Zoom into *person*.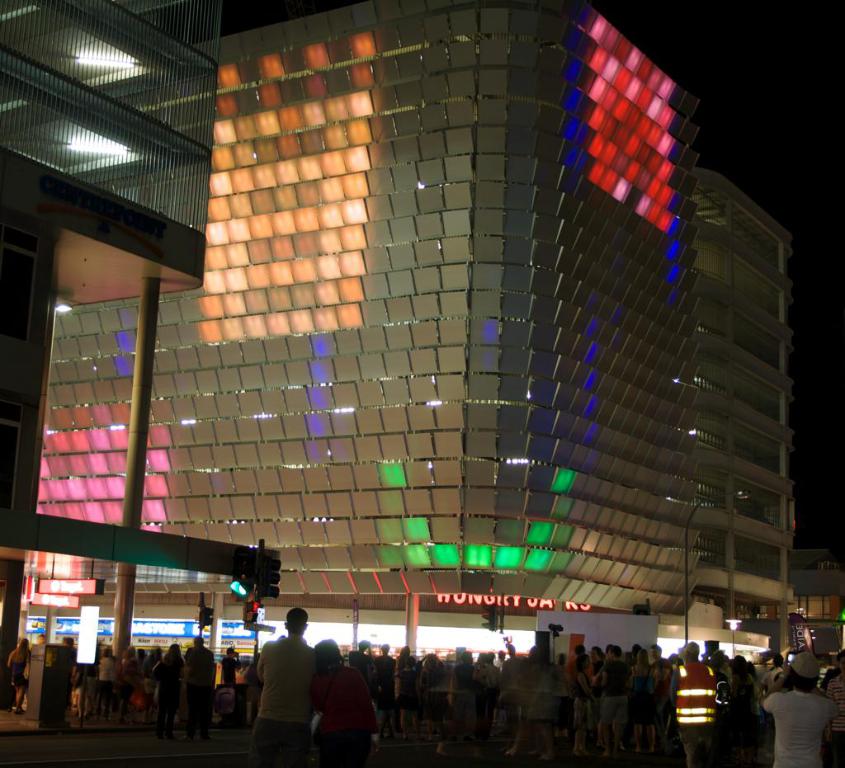
Zoom target: (669, 640, 717, 766).
